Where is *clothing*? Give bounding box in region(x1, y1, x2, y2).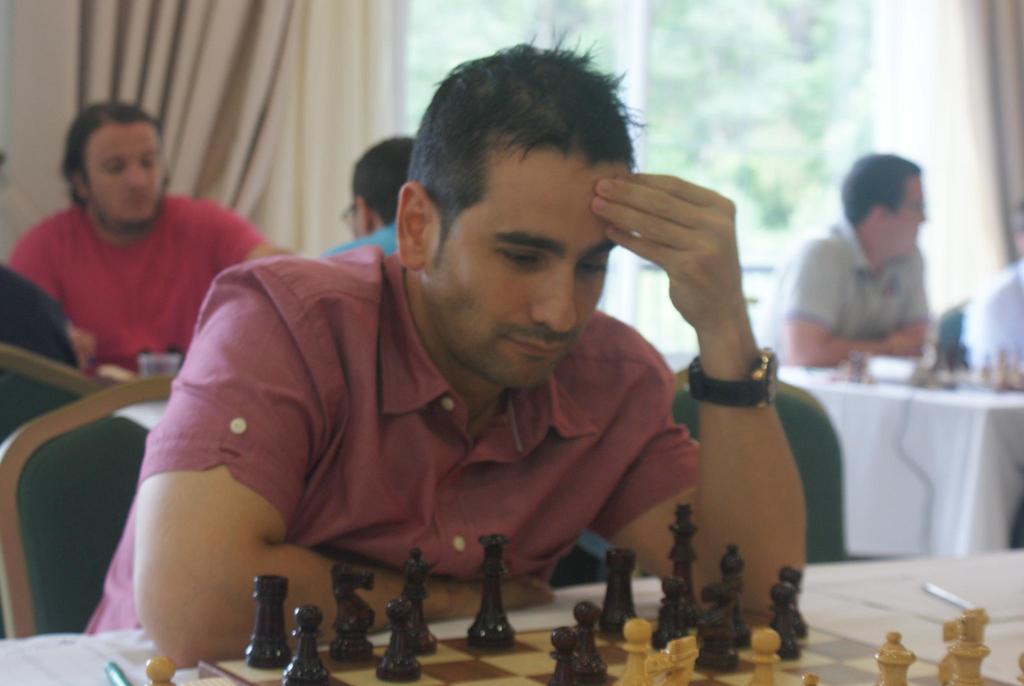
region(743, 218, 922, 356).
